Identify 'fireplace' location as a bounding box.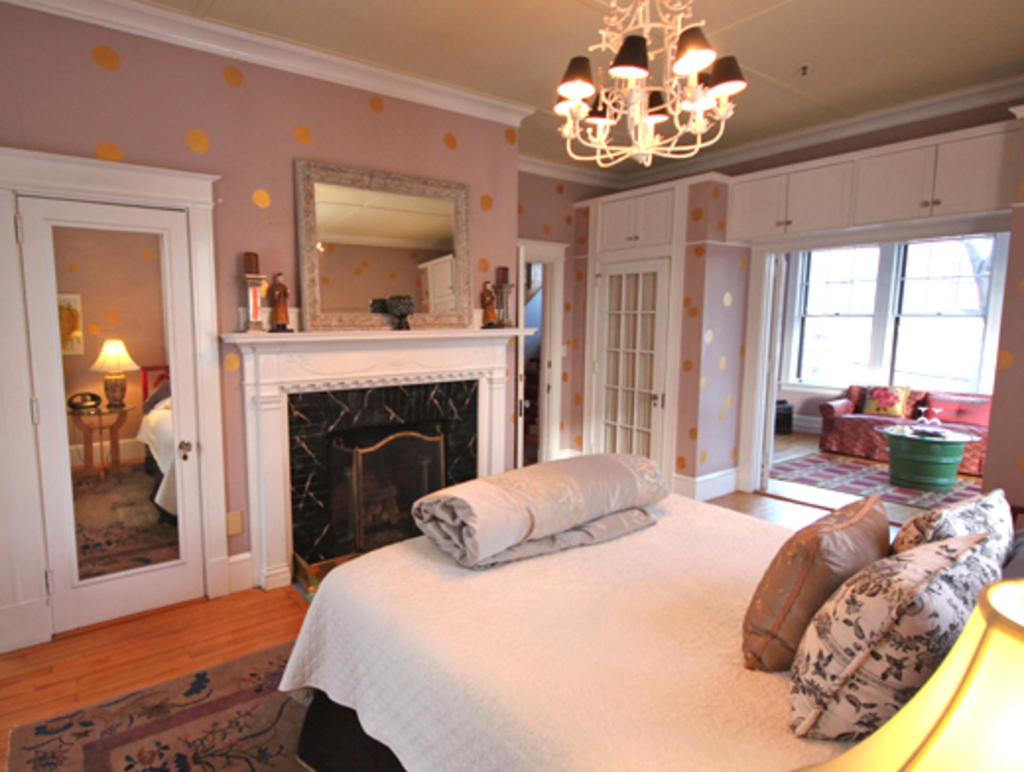
{"x1": 217, "y1": 327, "x2": 542, "y2": 591}.
